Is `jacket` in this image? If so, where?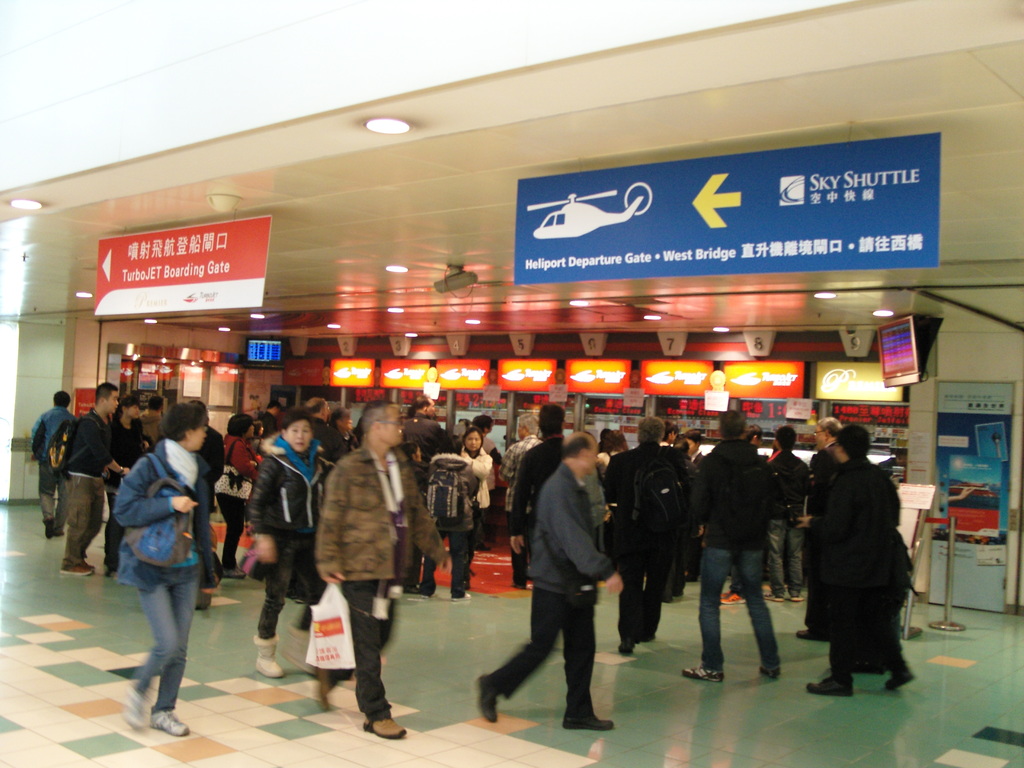
Yes, at [x1=528, y1=462, x2=616, y2=599].
